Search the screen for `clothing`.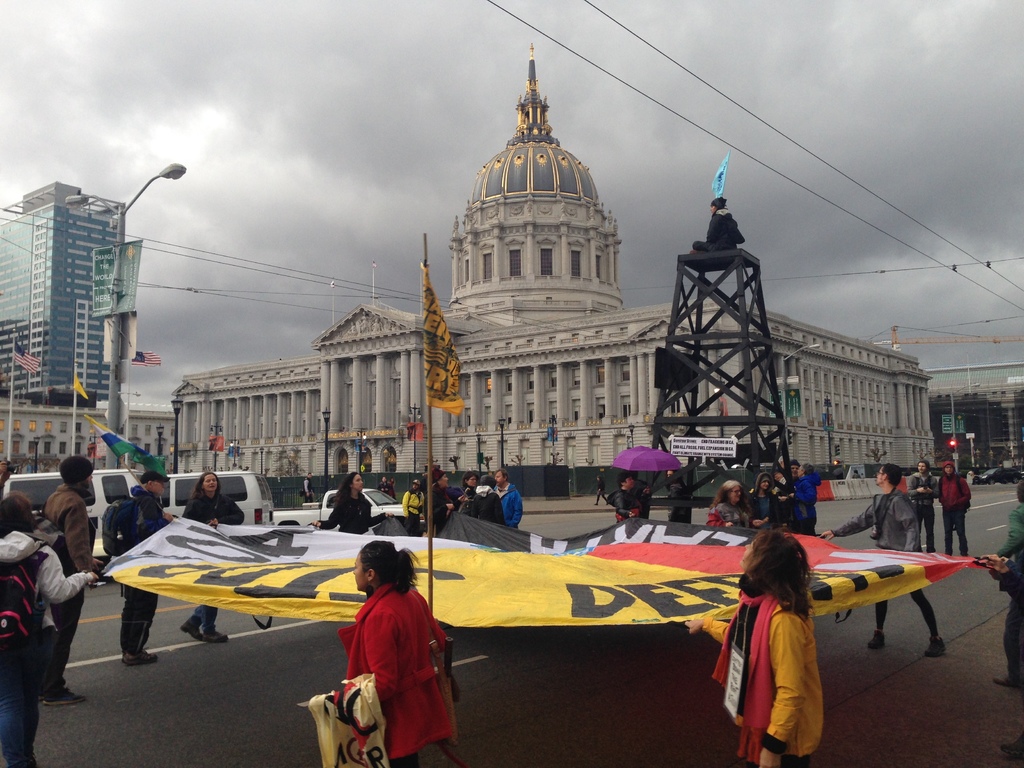
Found at (110,488,163,640).
